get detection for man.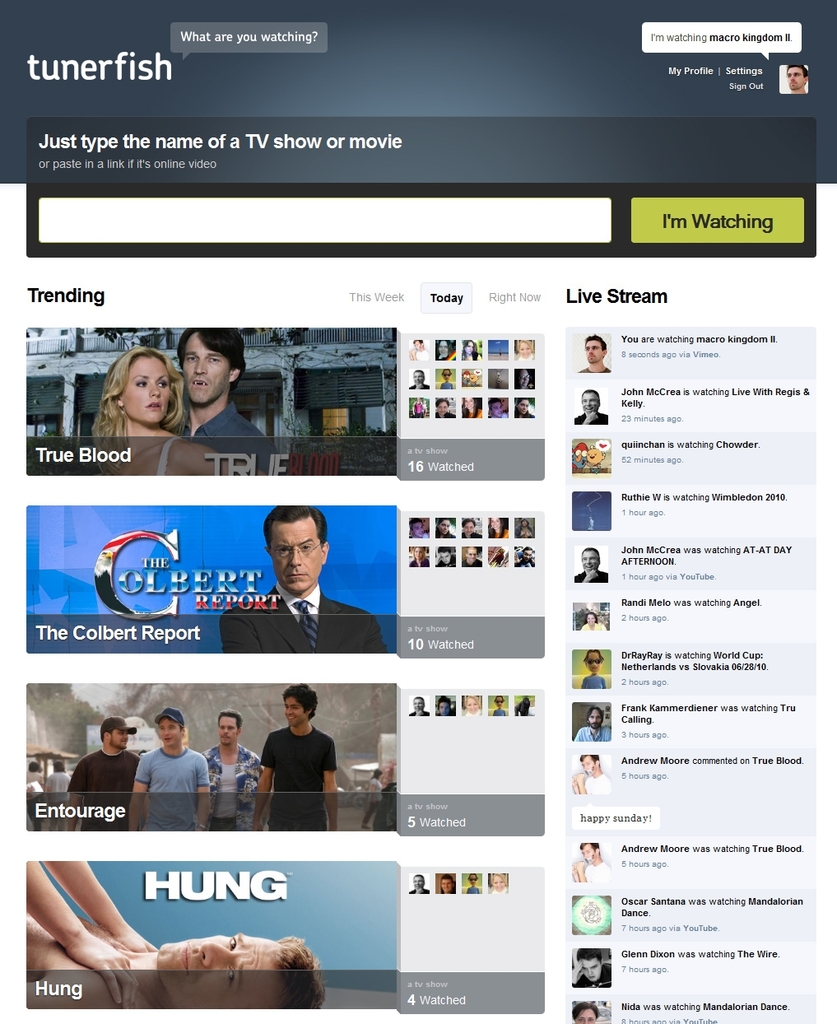
Detection: <region>491, 396, 509, 418</region>.
